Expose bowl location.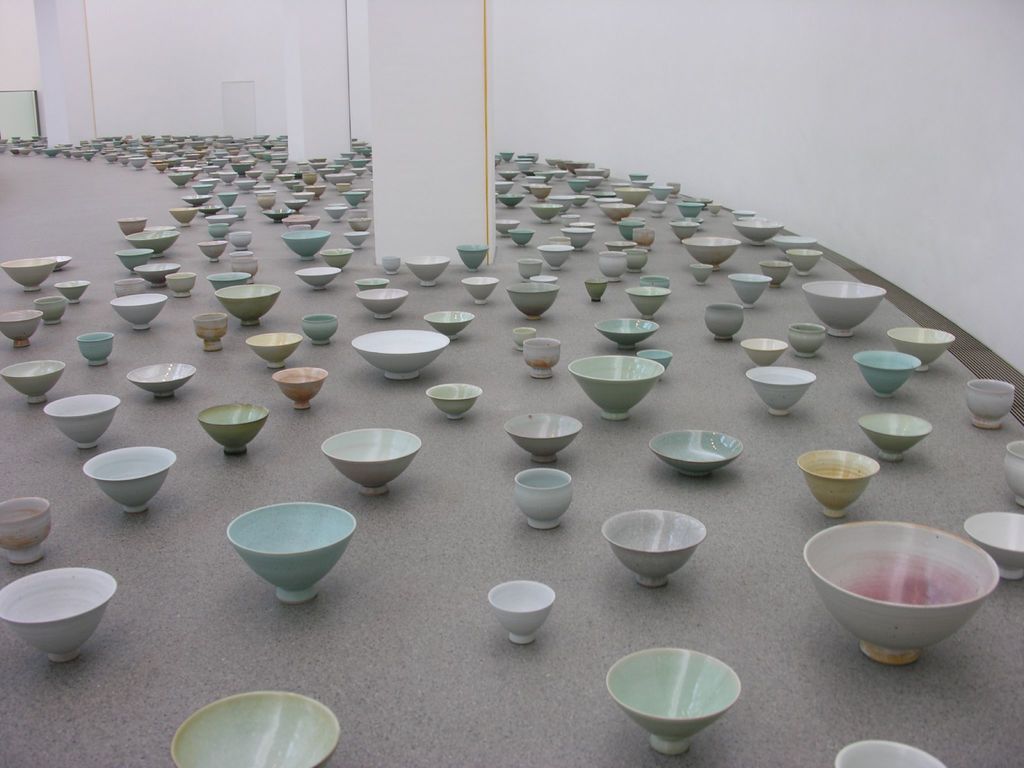
Exposed at (left=0, top=567, right=117, bottom=664).
